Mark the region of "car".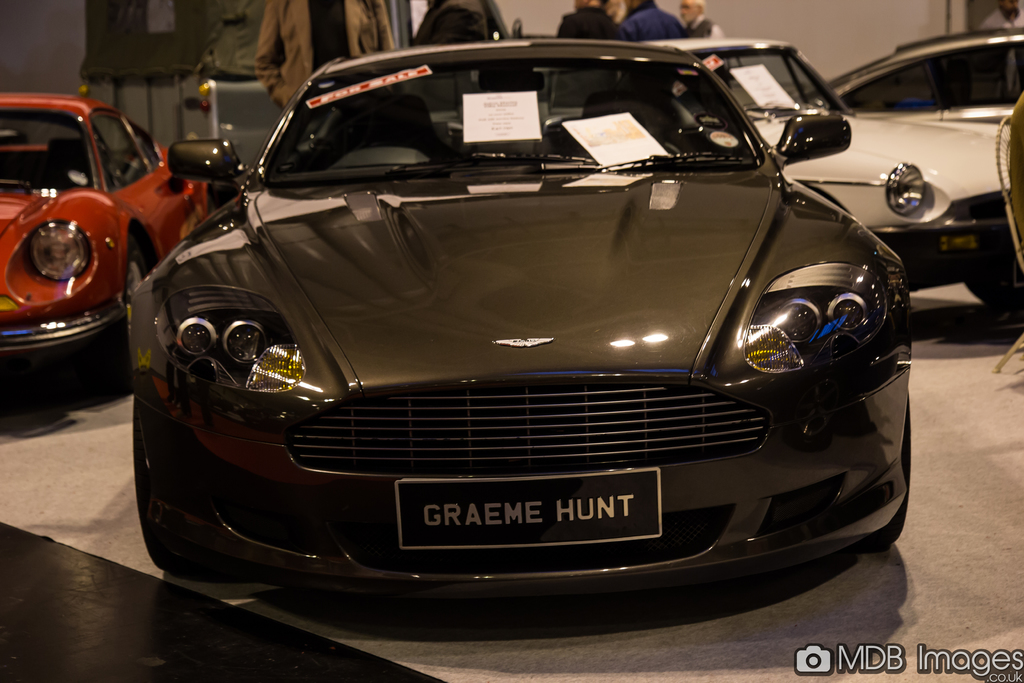
Region: box(0, 90, 217, 386).
